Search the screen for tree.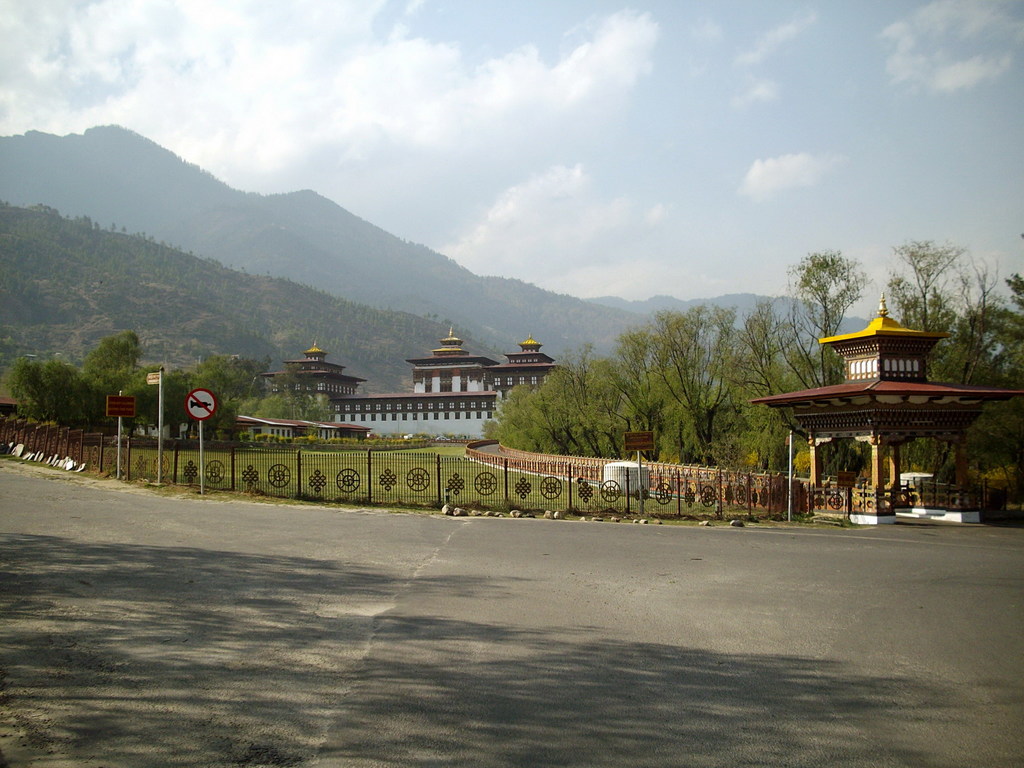
Found at x1=175 y1=364 x2=234 y2=421.
